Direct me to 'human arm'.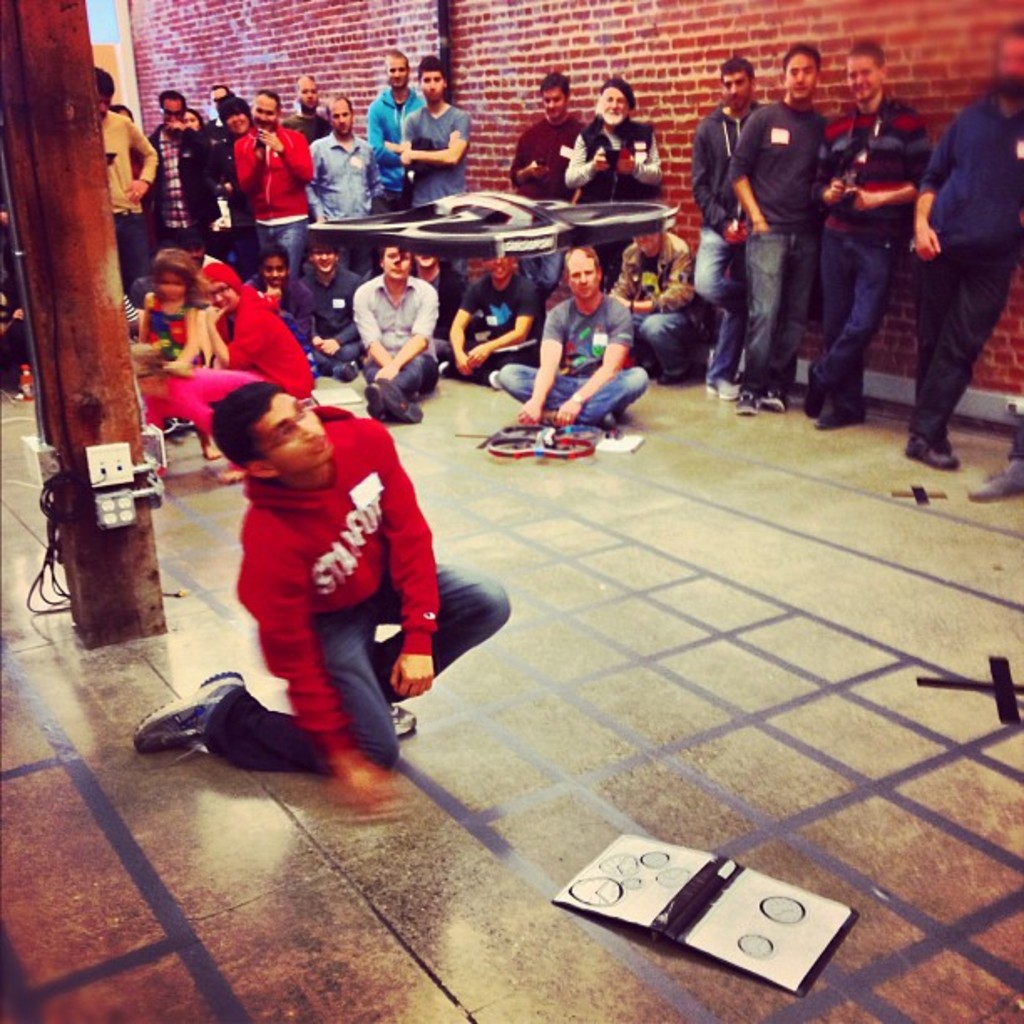
Direction: box(442, 273, 485, 373).
